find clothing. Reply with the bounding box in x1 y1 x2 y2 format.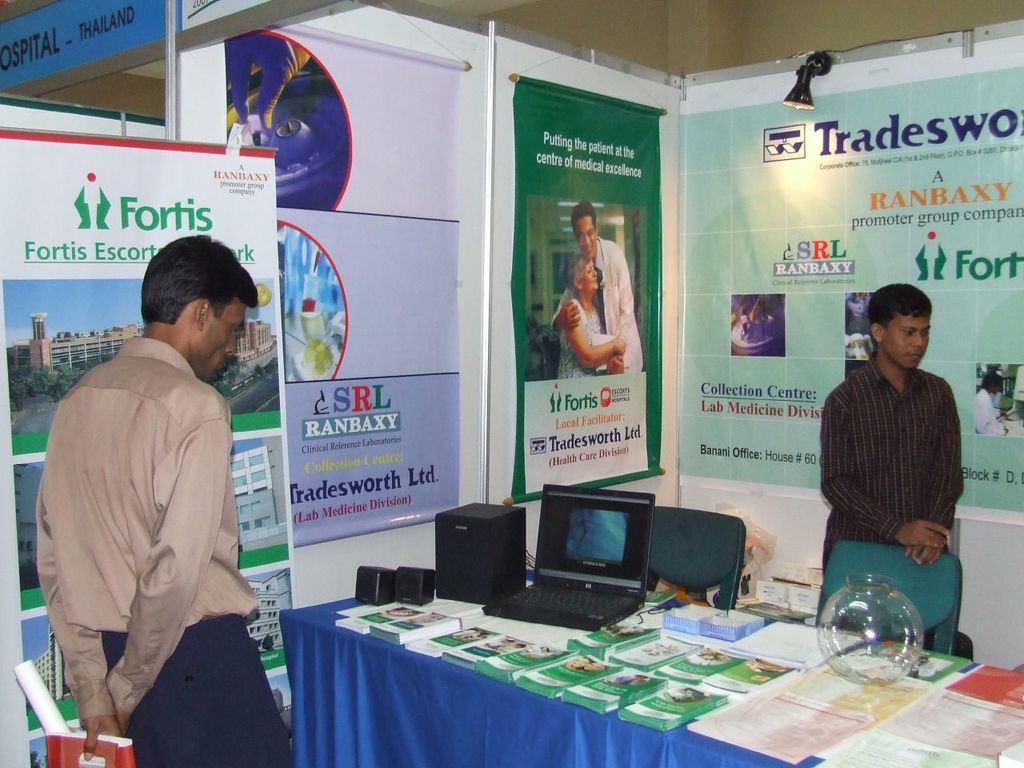
35 334 311 767.
